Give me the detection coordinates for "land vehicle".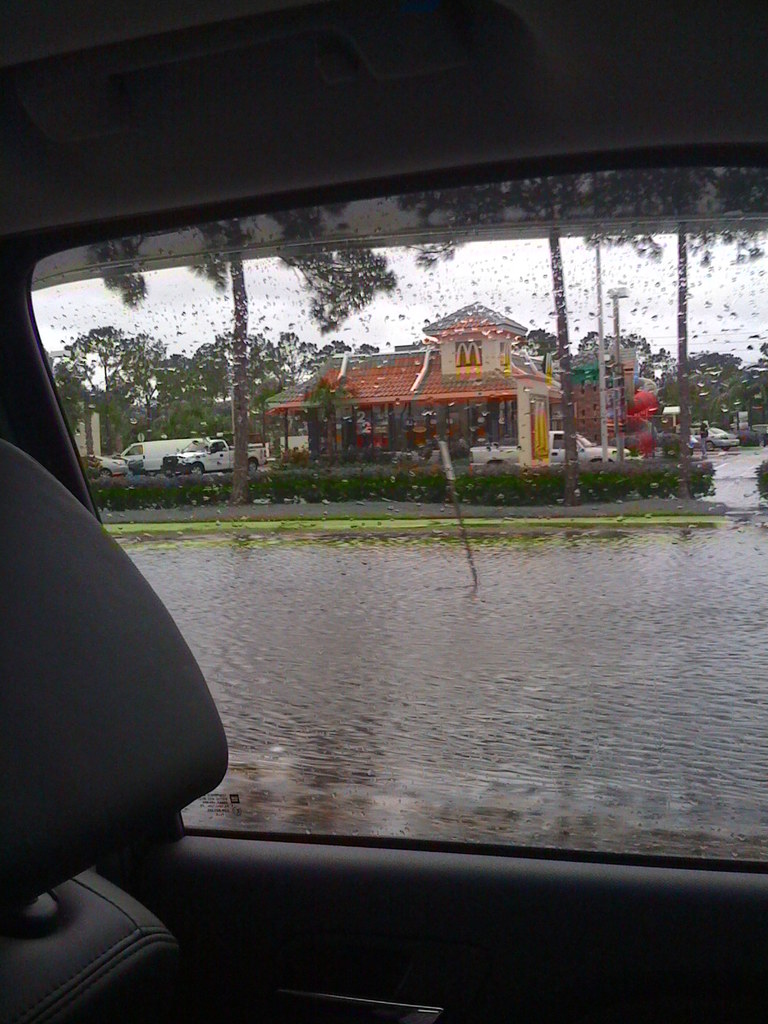
[161, 436, 268, 477].
